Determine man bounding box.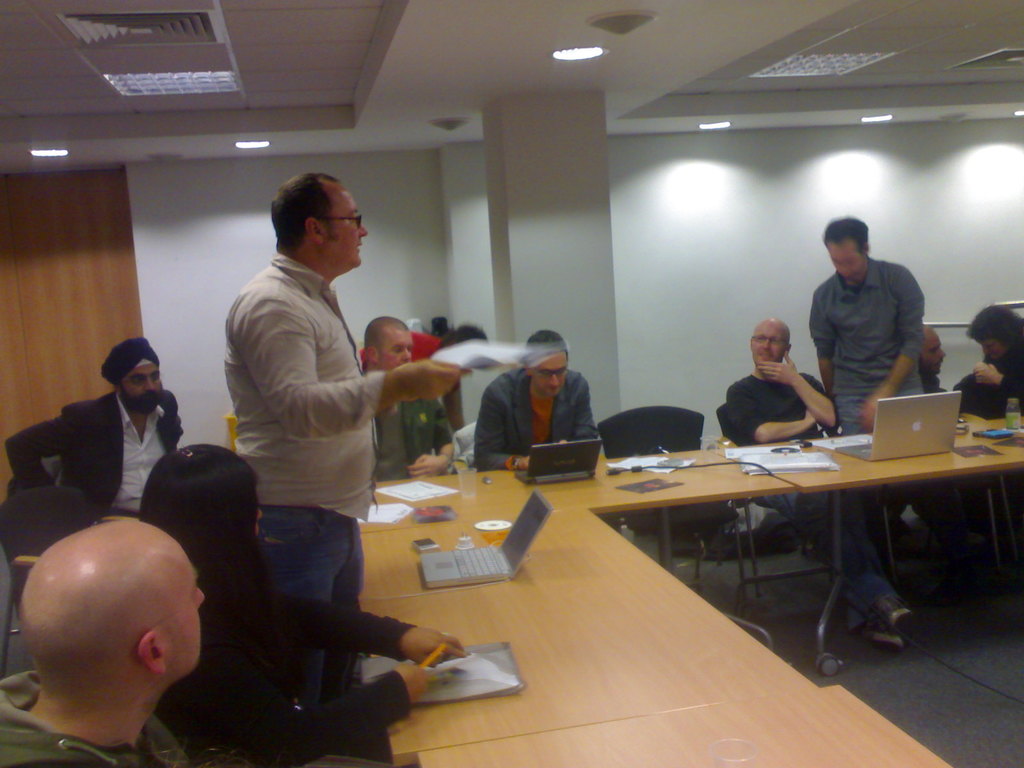
Determined: [0, 512, 225, 767].
